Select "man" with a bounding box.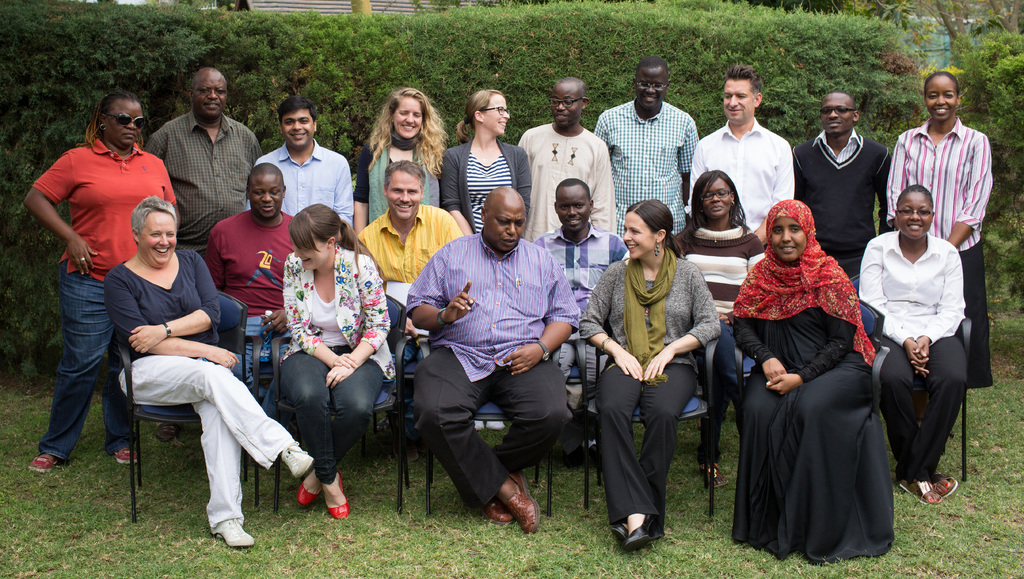
box=[687, 63, 793, 251].
